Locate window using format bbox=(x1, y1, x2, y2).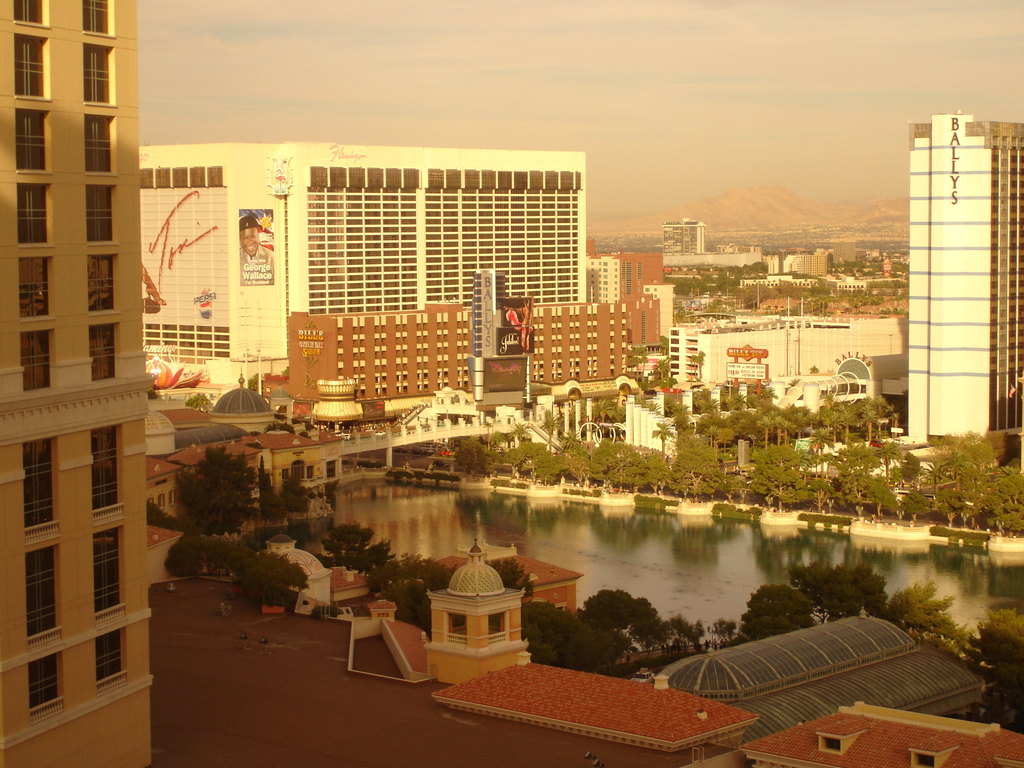
bbox=(17, 35, 51, 92).
